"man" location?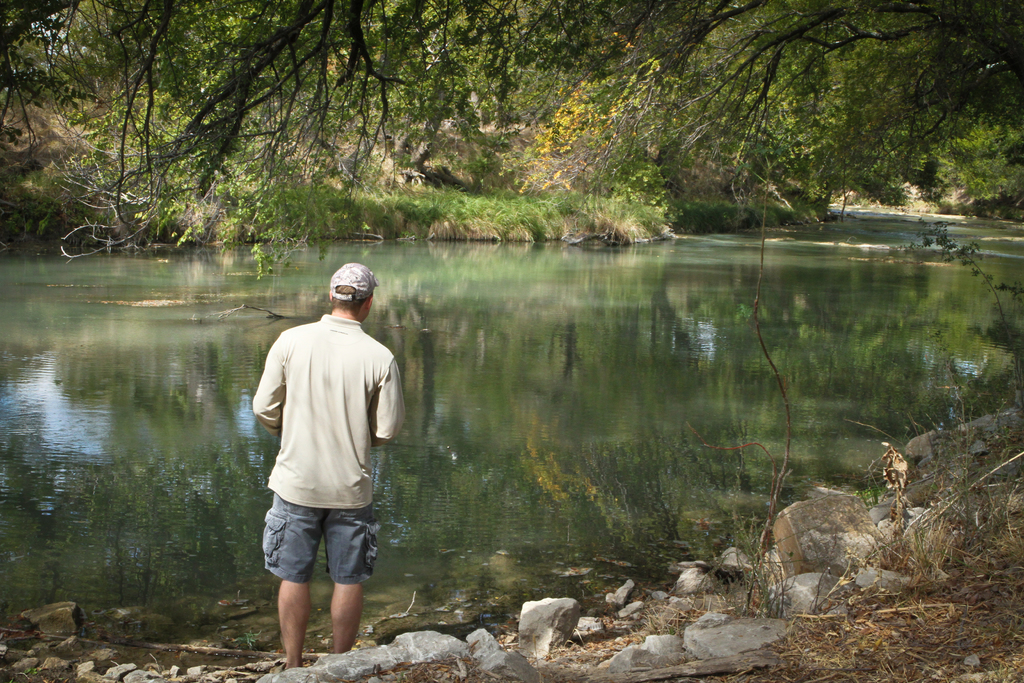
region(247, 248, 406, 672)
